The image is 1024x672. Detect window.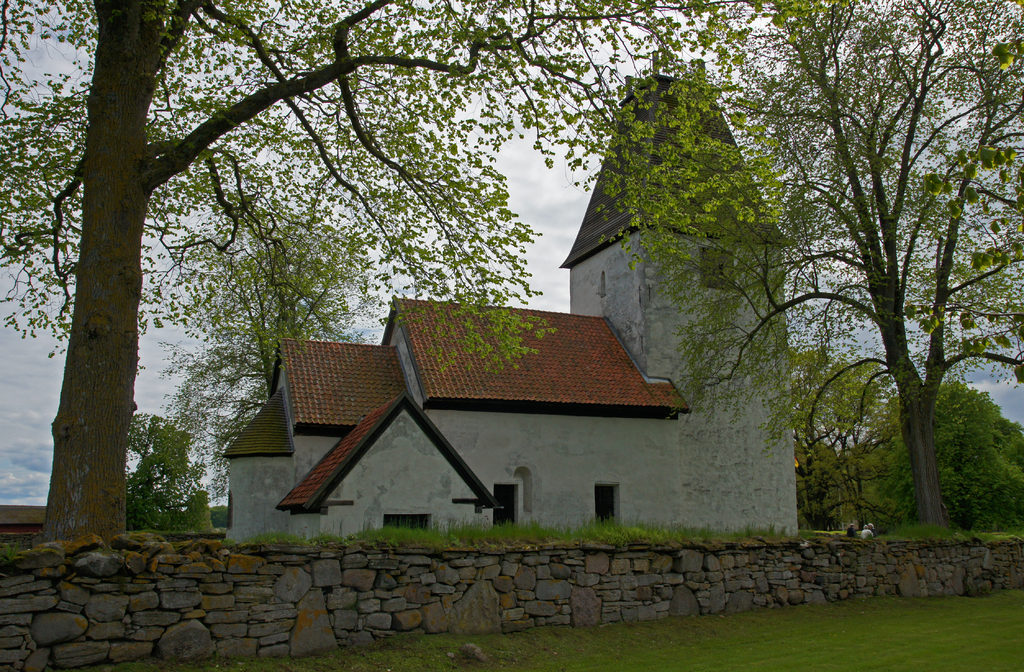
Detection: 488/485/519/525.
